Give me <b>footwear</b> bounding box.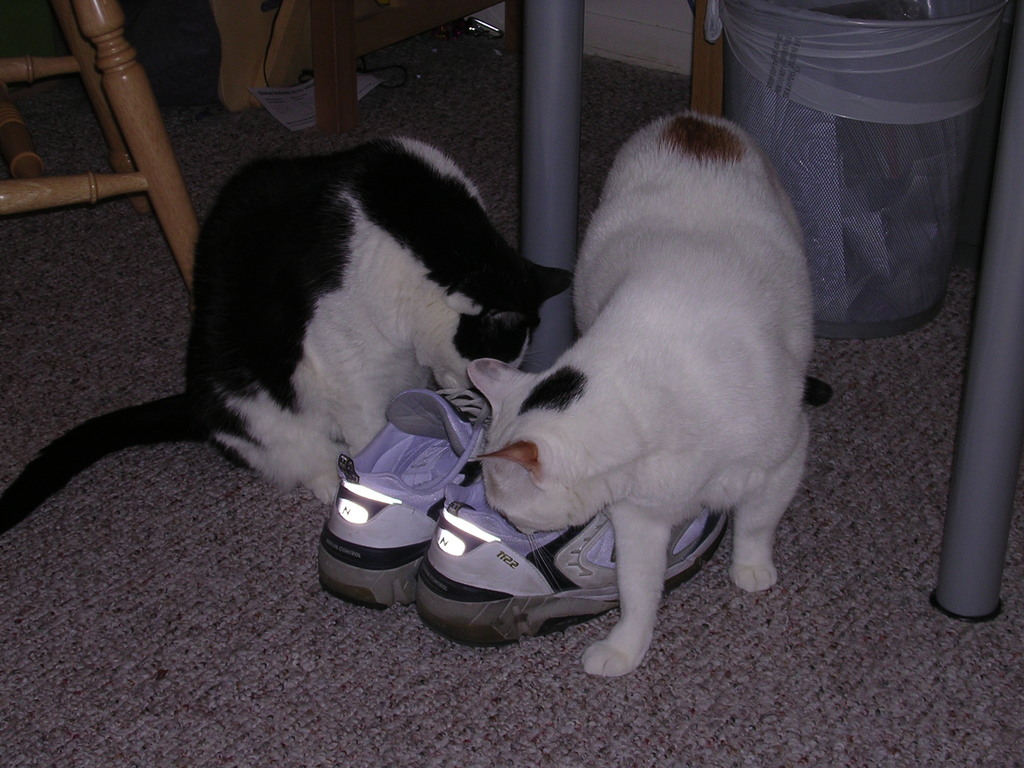
detection(316, 389, 493, 606).
